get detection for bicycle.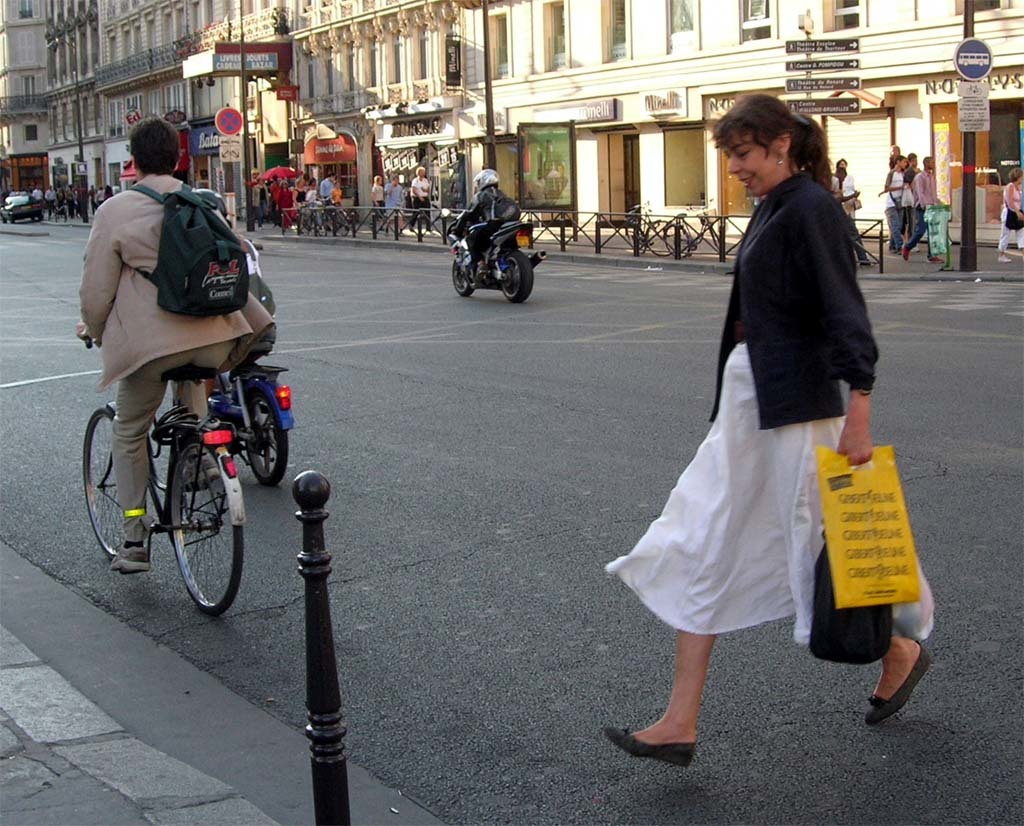
Detection: <region>321, 200, 353, 239</region>.
